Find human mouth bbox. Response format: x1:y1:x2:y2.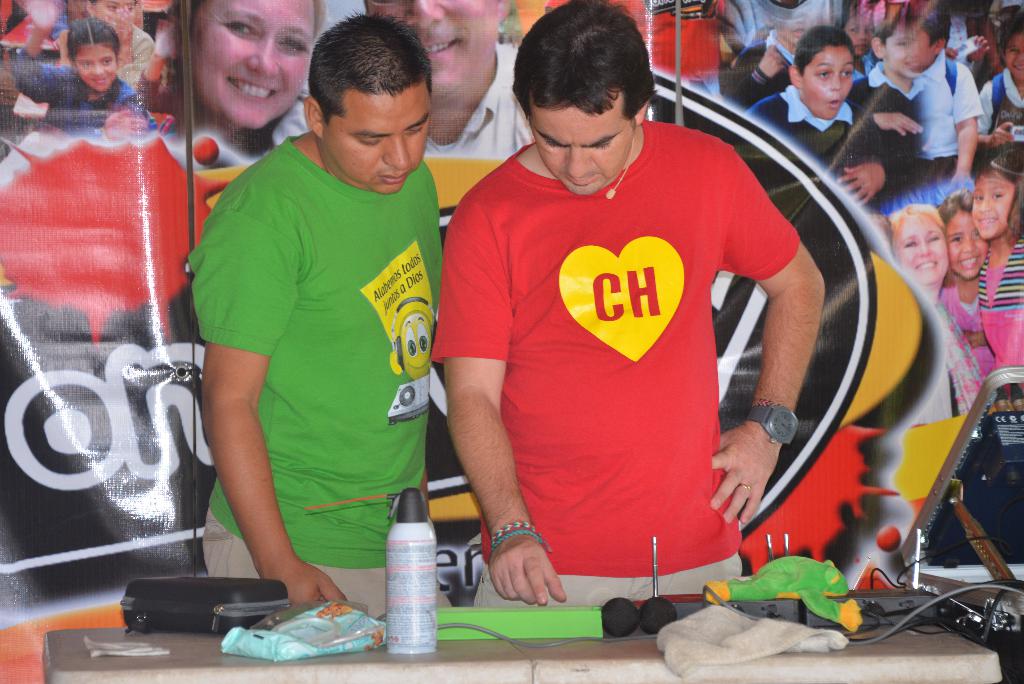
978:218:995:225.
